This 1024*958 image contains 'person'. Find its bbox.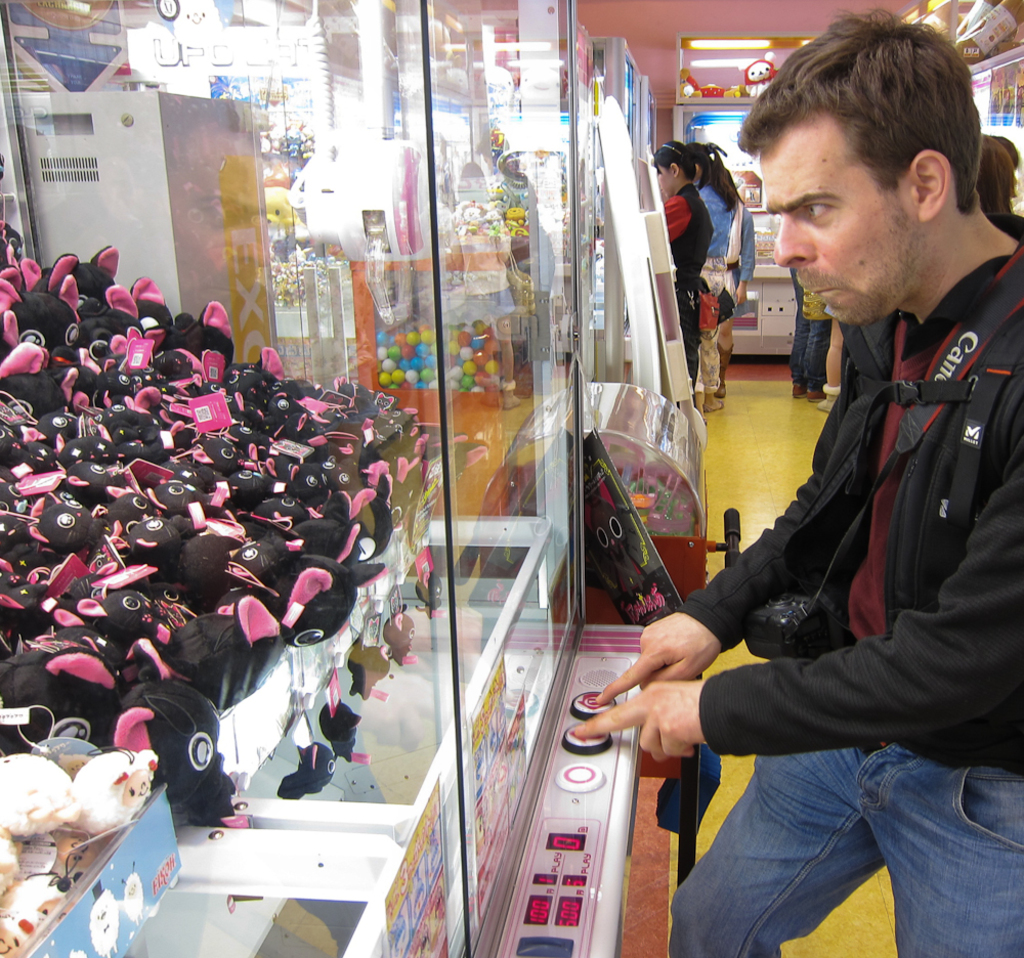
[972,123,1022,213].
